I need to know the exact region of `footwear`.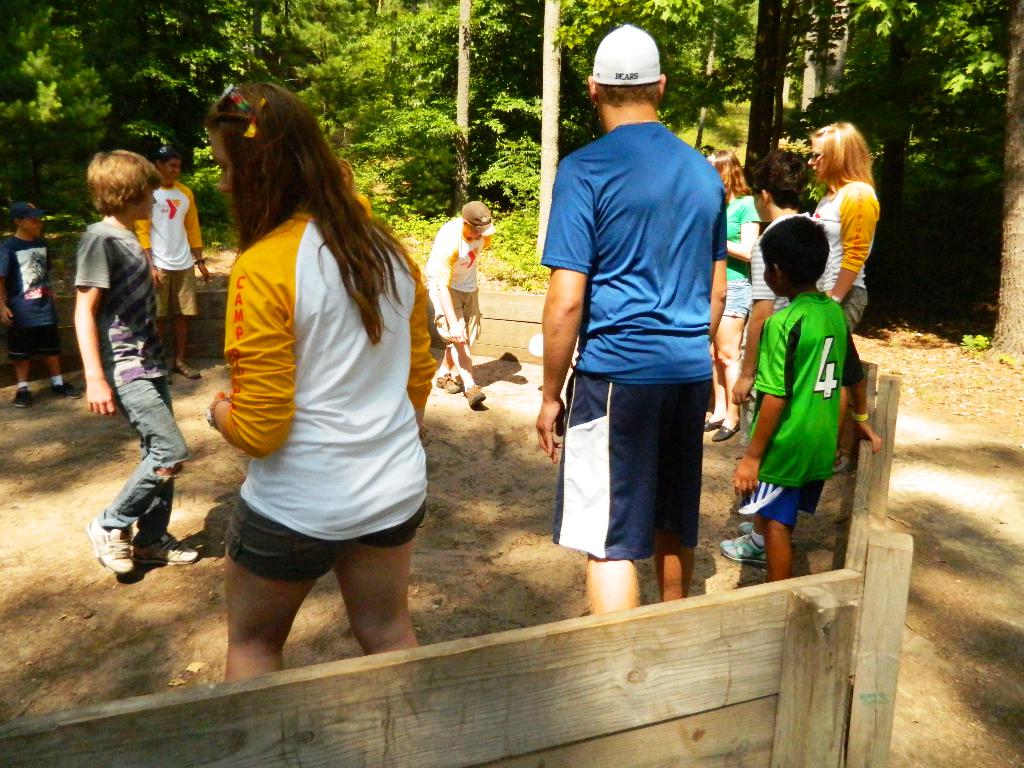
Region: (left=47, top=383, right=83, bottom=397).
